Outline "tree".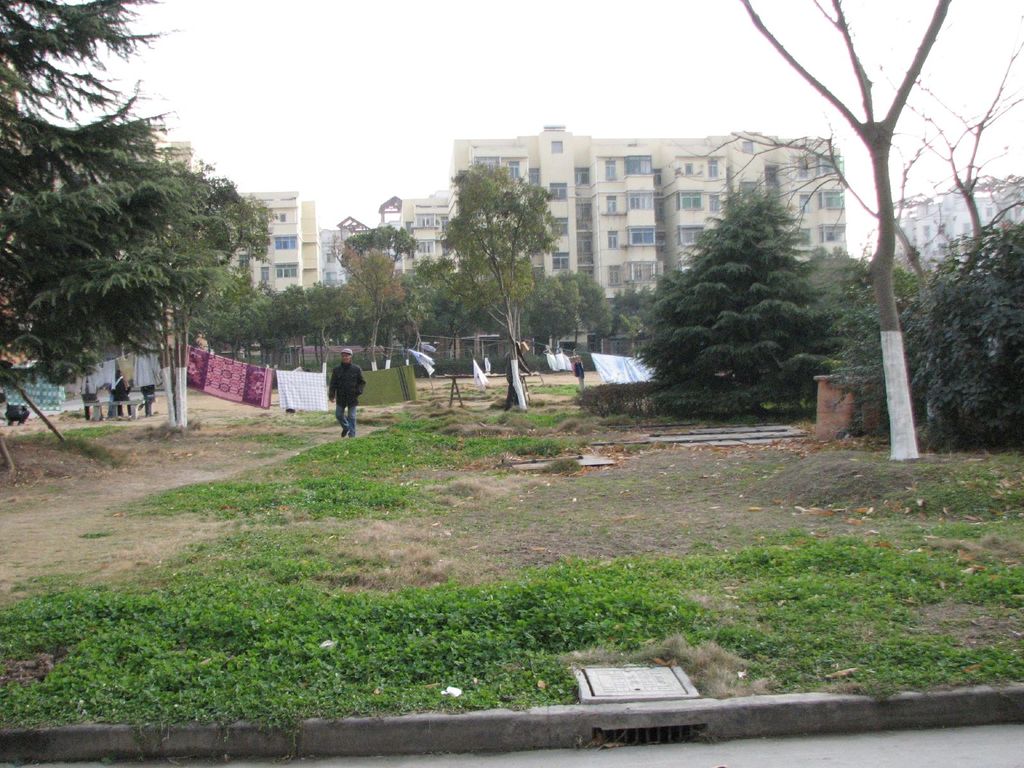
Outline: (521,270,620,372).
